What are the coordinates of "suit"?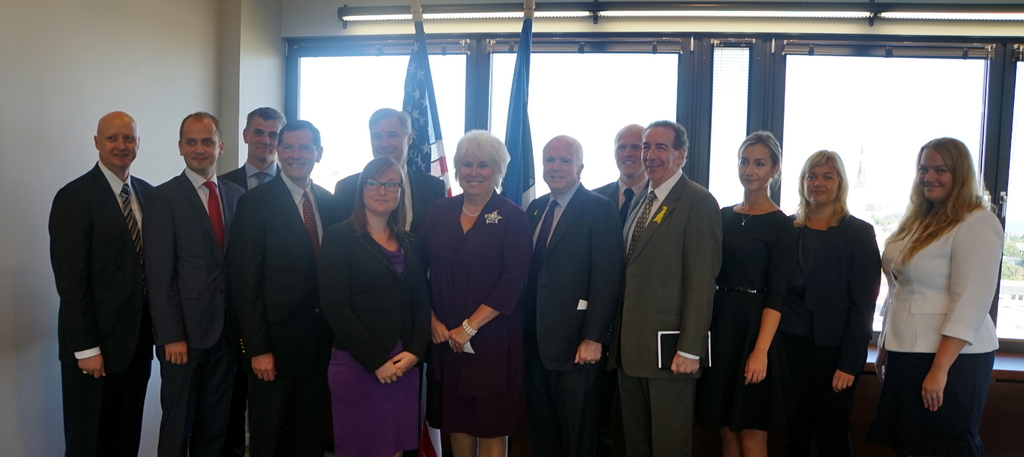
locate(340, 172, 454, 245).
